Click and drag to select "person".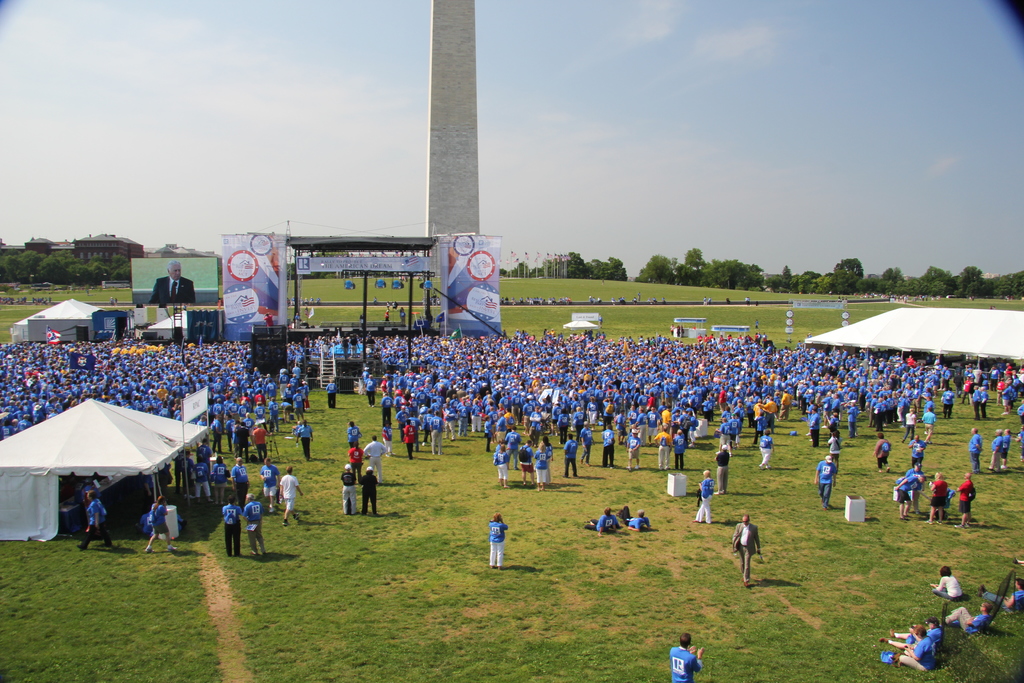
Selection: x1=779, y1=384, x2=790, y2=418.
